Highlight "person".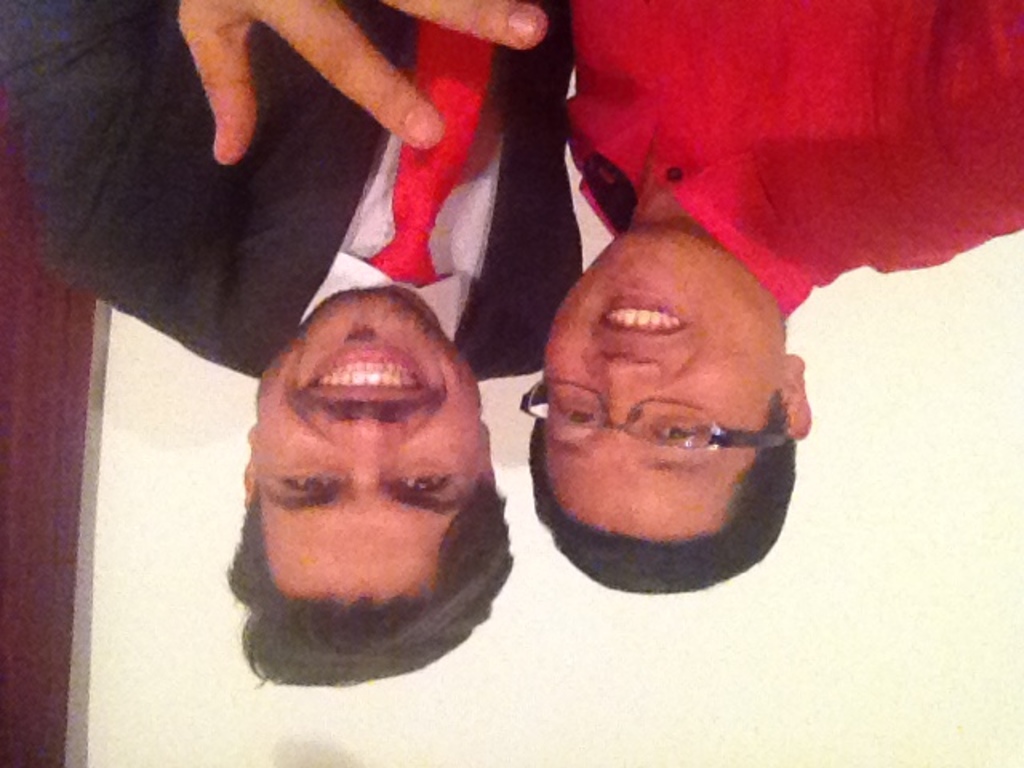
Highlighted region: box(0, 0, 594, 693).
